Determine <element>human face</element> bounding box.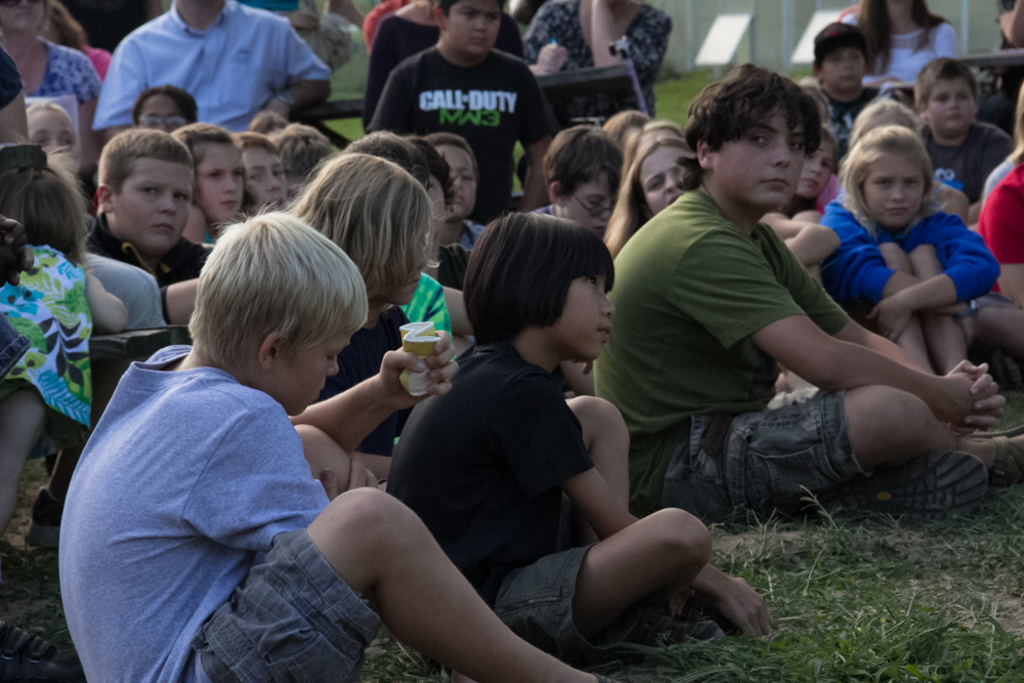
Determined: 27, 111, 71, 144.
